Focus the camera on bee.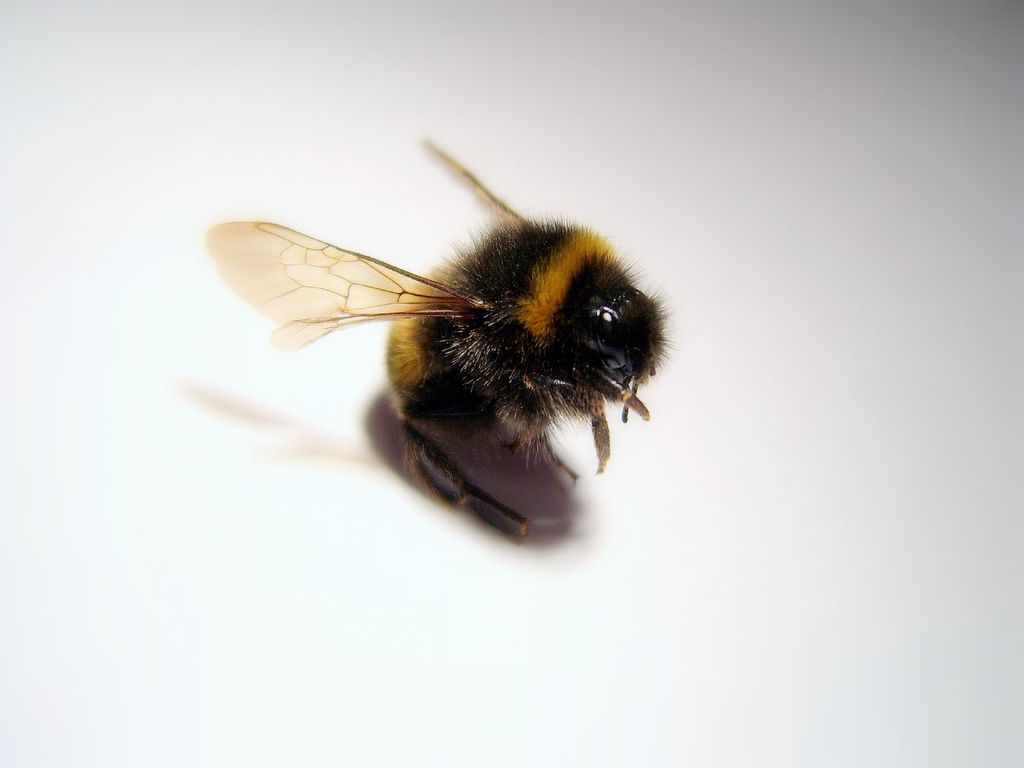
Focus region: pyautogui.locateOnScreen(199, 134, 673, 540).
